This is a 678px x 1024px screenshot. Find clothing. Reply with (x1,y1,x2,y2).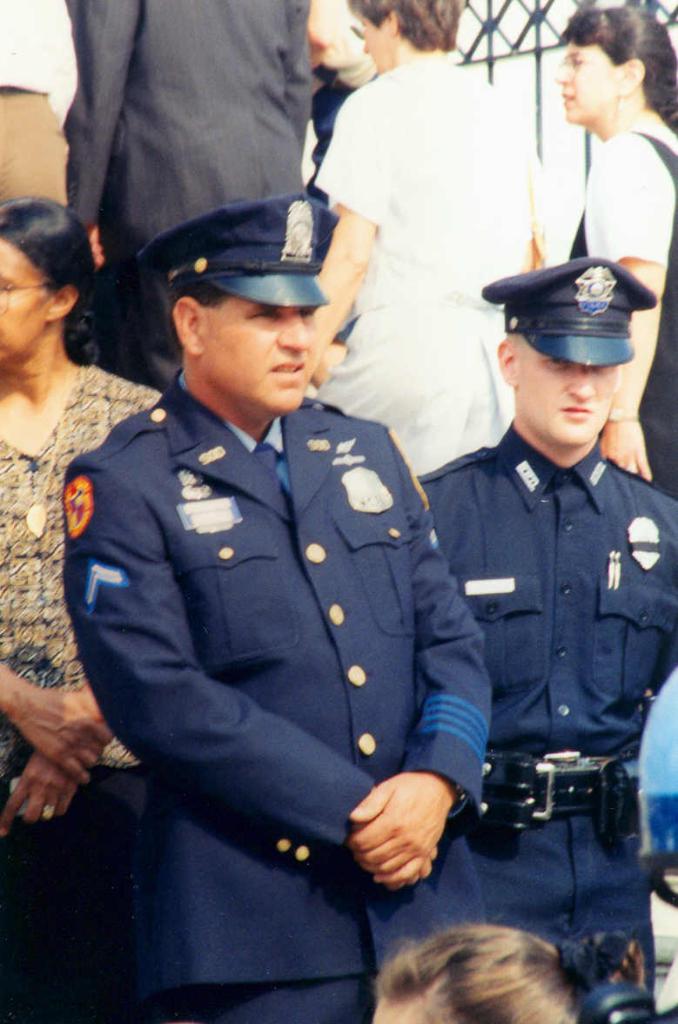
(572,120,677,540).
